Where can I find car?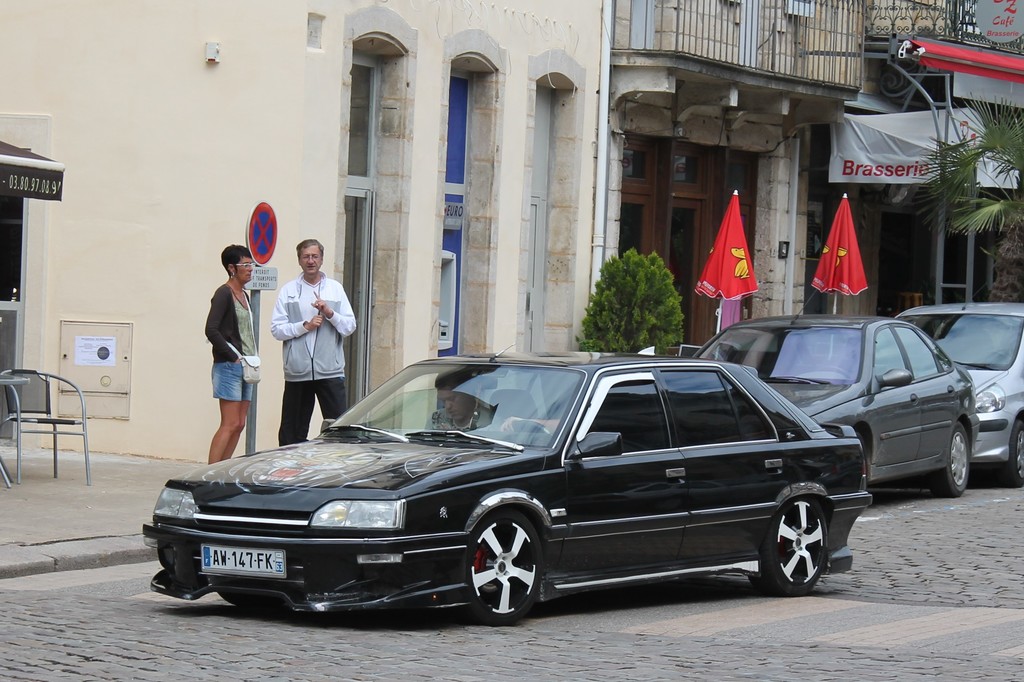
You can find it at 141 345 873 622.
